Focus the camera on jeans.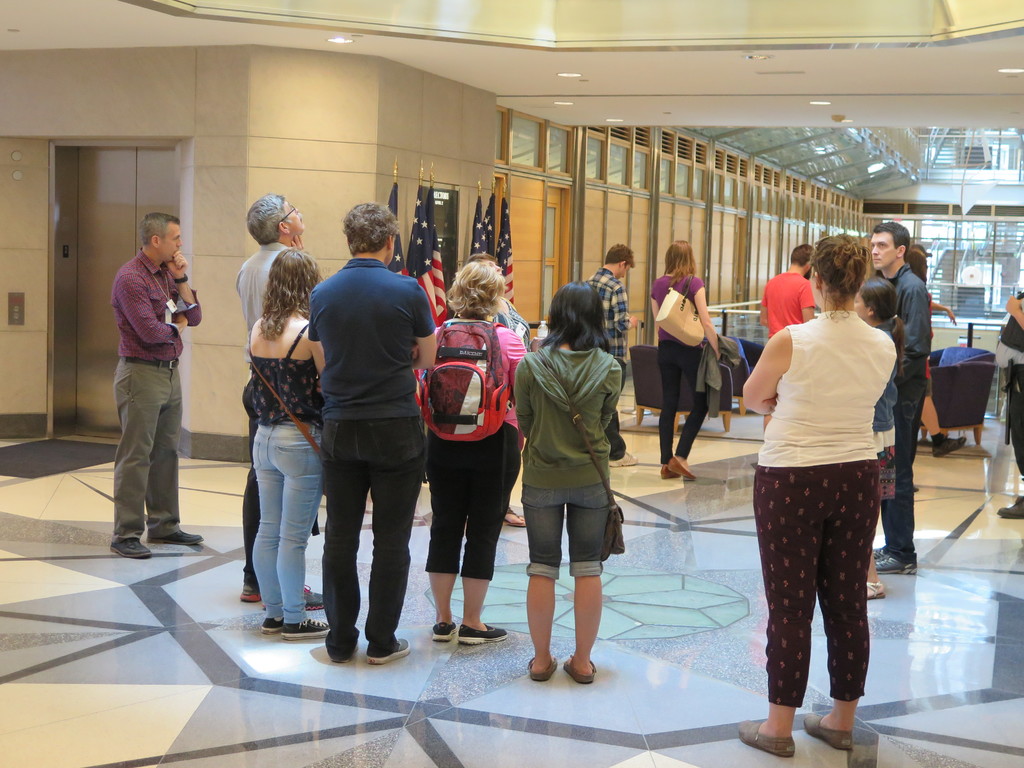
Focus region: (659, 339, 712, 467).
